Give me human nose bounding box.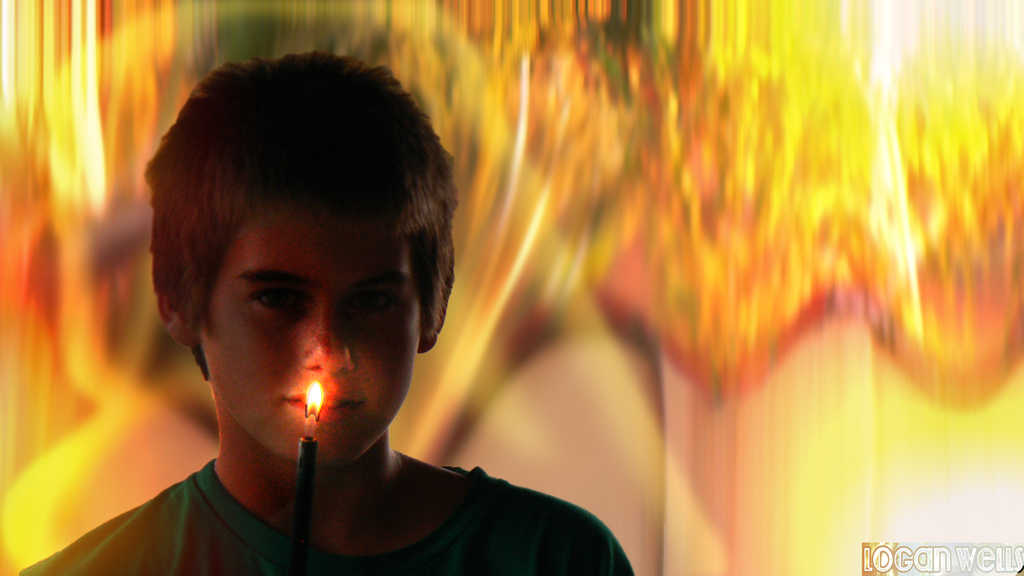
region(303, 297, 354, 374).
